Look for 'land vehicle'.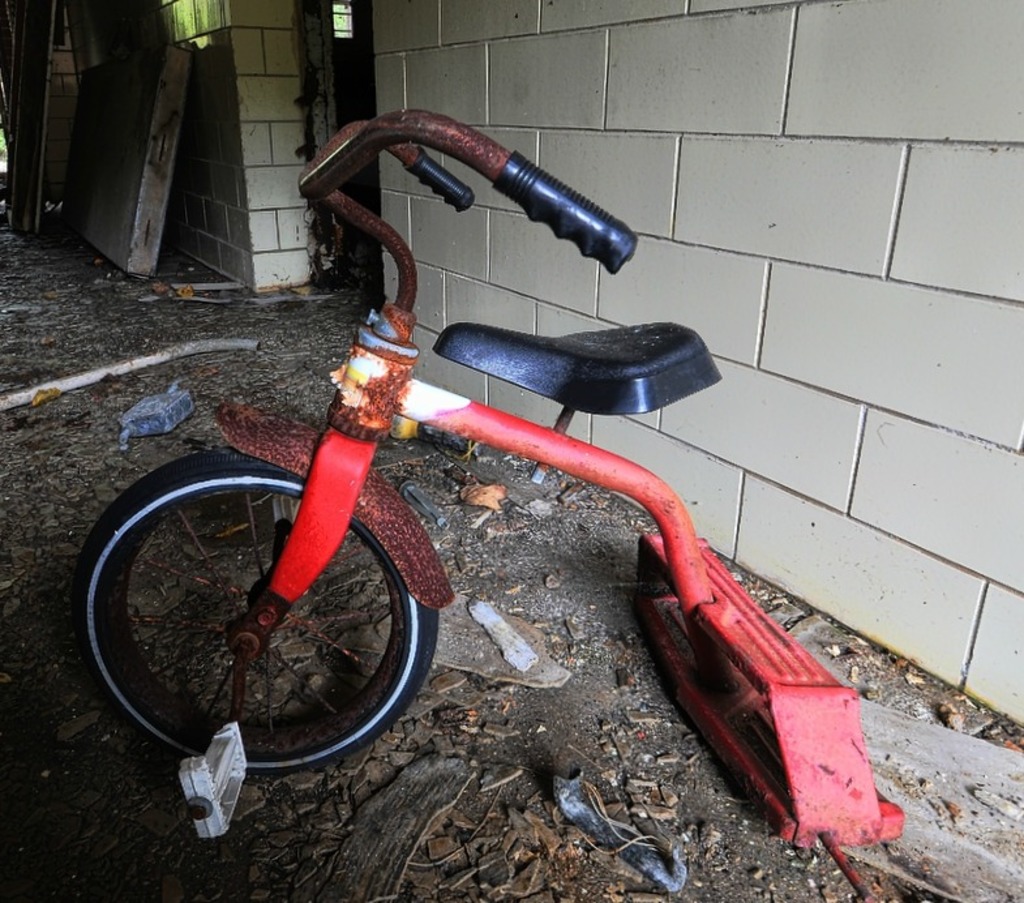
Found: <bbox>77, 100, 907, 898</bbox>.
